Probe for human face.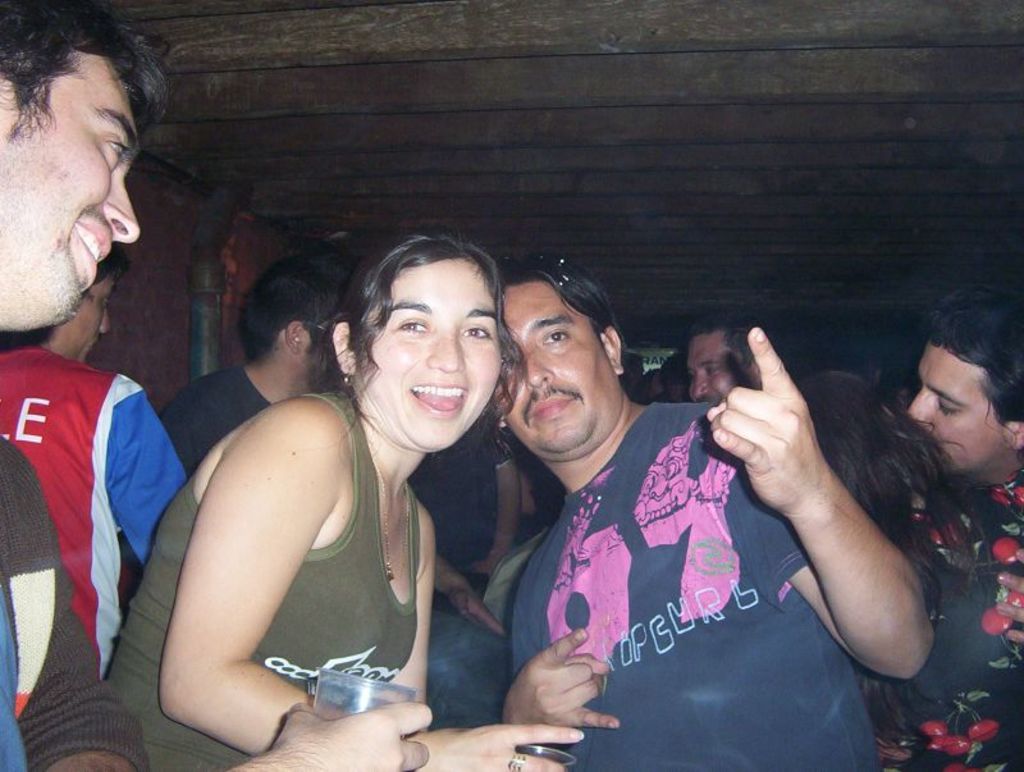
Probe result: region(690, 333, 746, 399).
